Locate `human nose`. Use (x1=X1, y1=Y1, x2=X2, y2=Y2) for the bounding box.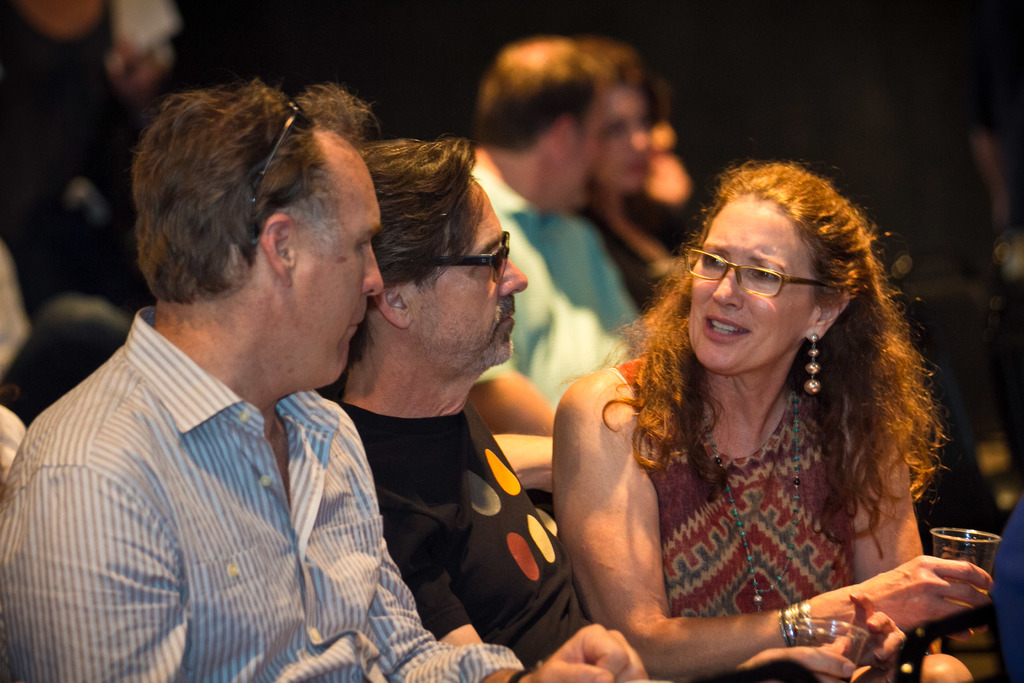
(x1=710, y1=267, x2=744, y2=309).
